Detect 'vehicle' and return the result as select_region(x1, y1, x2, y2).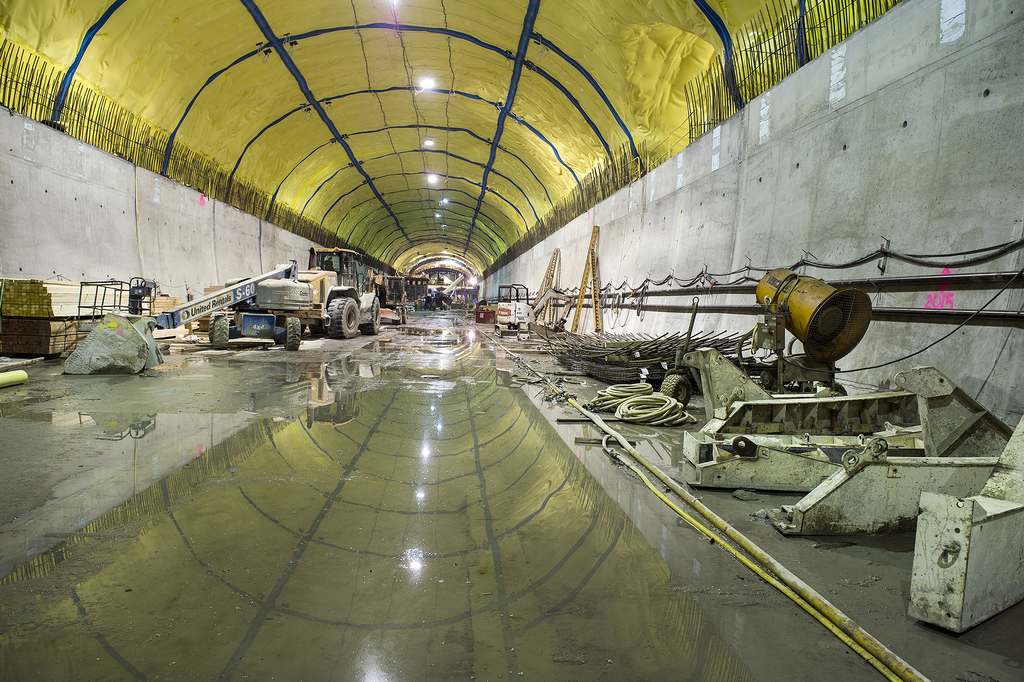
select_region(503, 289, 572, 346).
